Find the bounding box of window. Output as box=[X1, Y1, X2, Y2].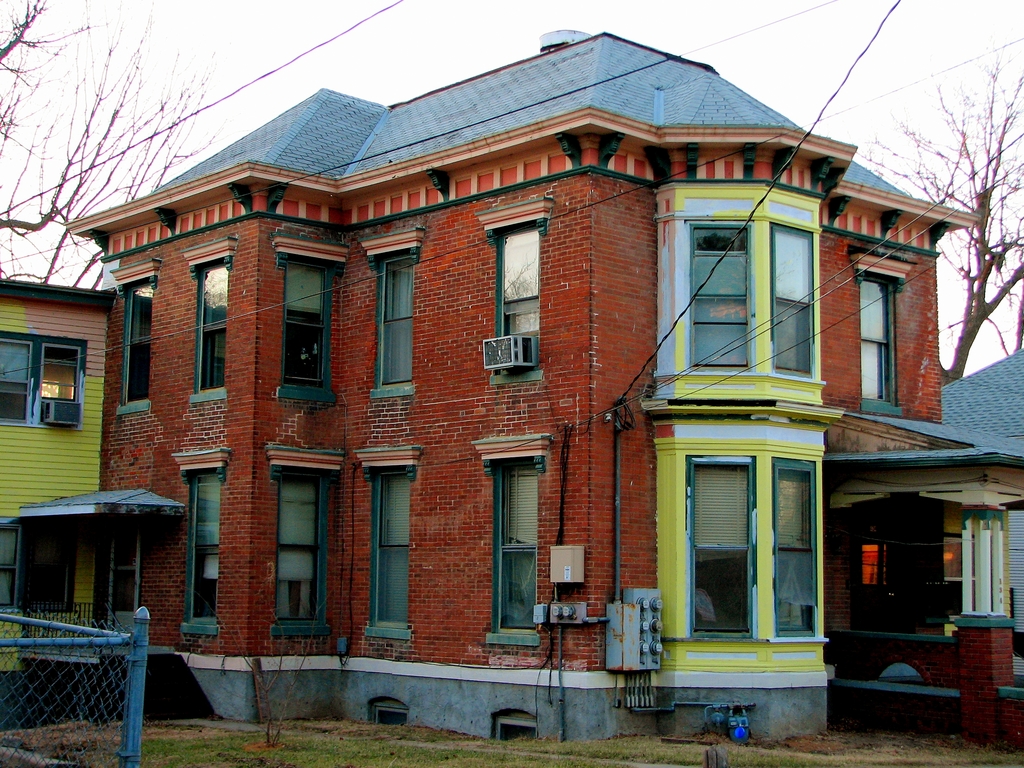
box=[771, 225, 821, 377].
